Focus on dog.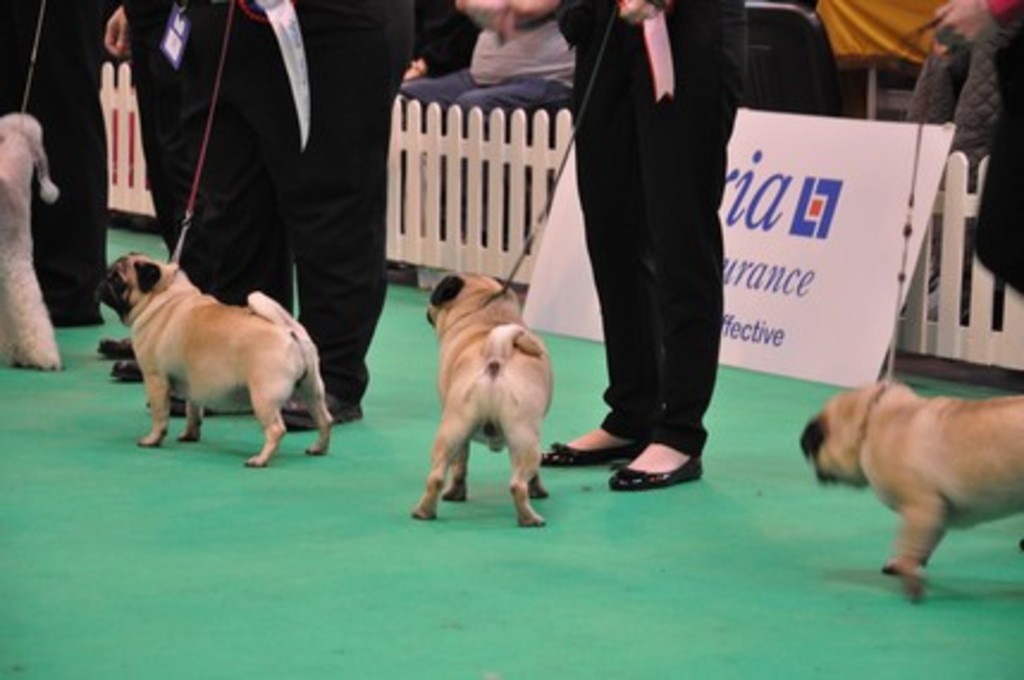
Focused at <box>411,272,556,532</box>.
